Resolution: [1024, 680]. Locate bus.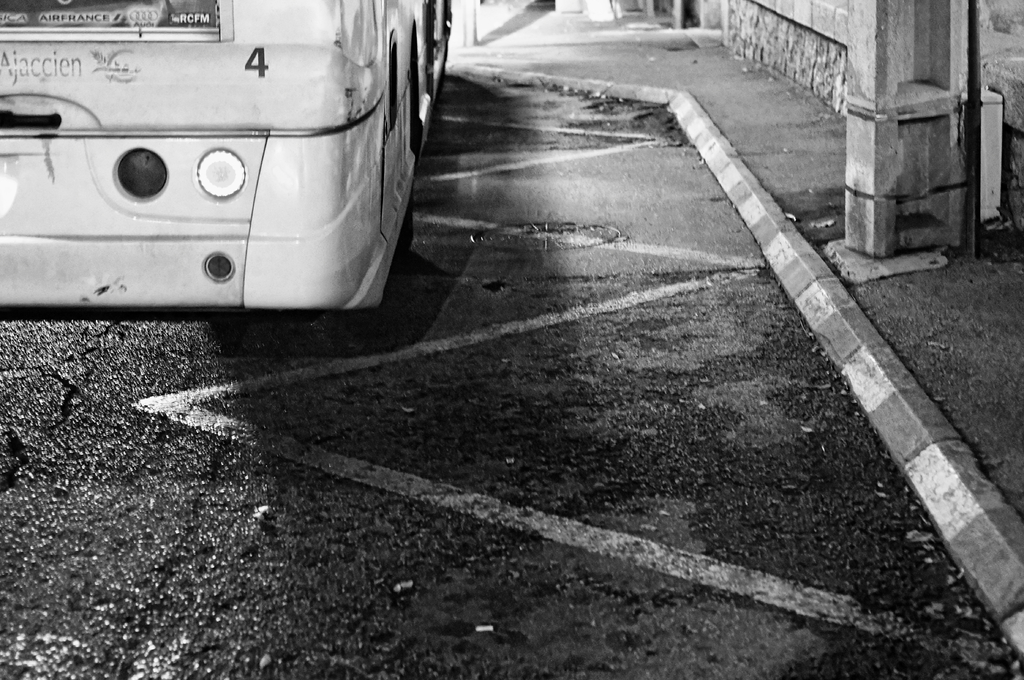
left=0, top=0, right=453, bottom=312.
